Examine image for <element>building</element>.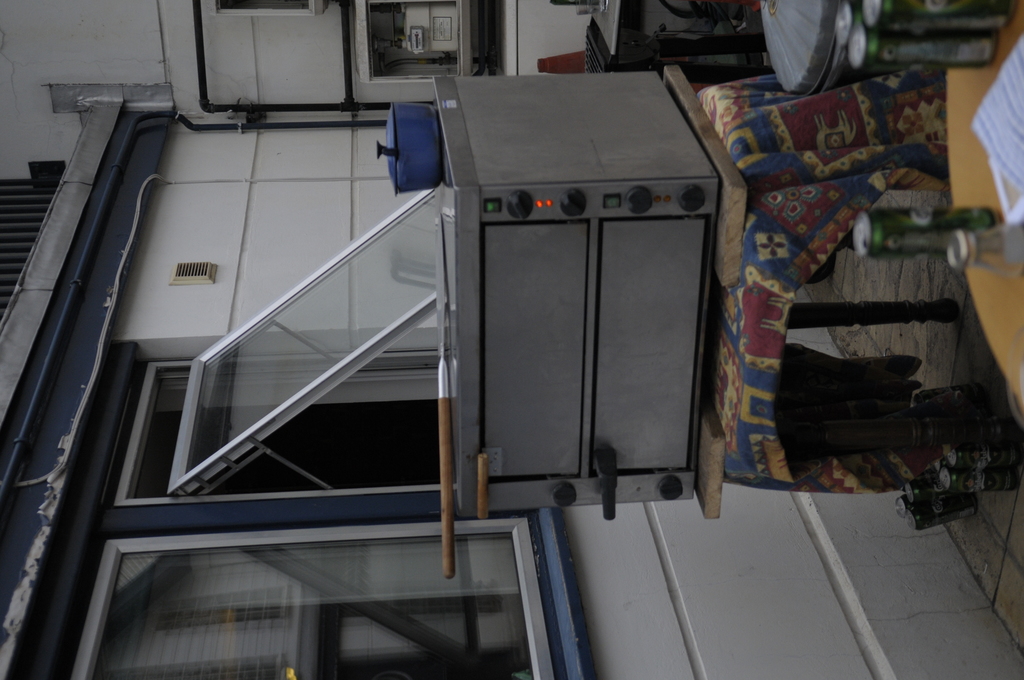
Examination result: {"x1": 0, "y1": 0, "x2": 1022, "y2": 679}.
